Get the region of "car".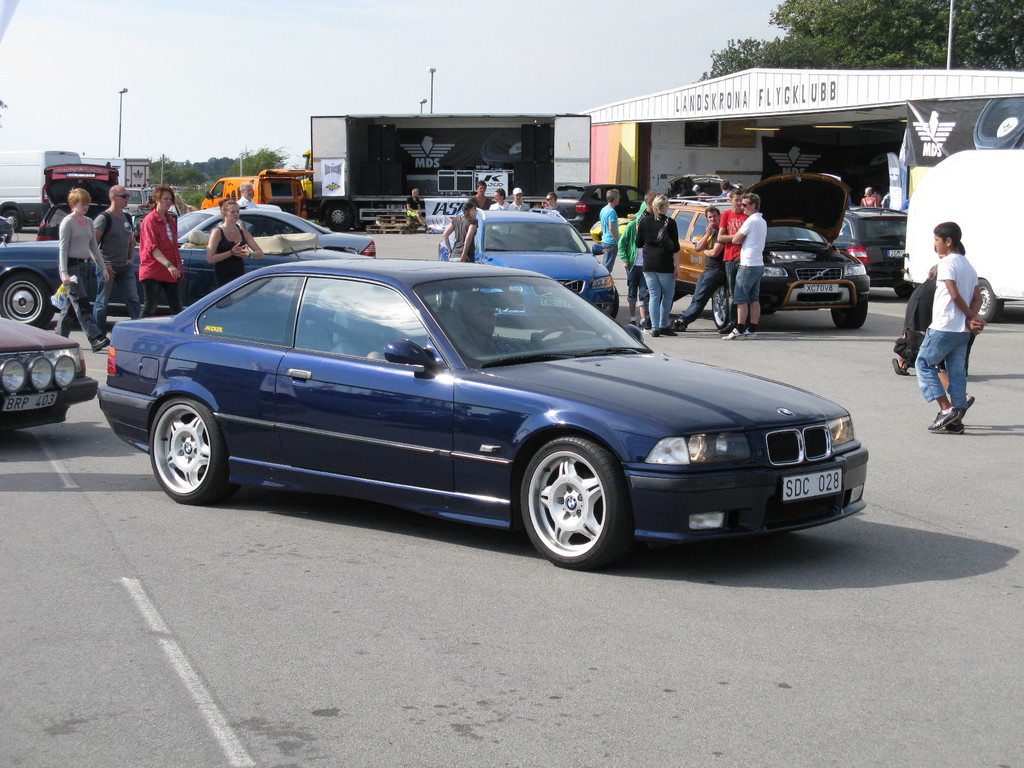
(557,182,650,237).
